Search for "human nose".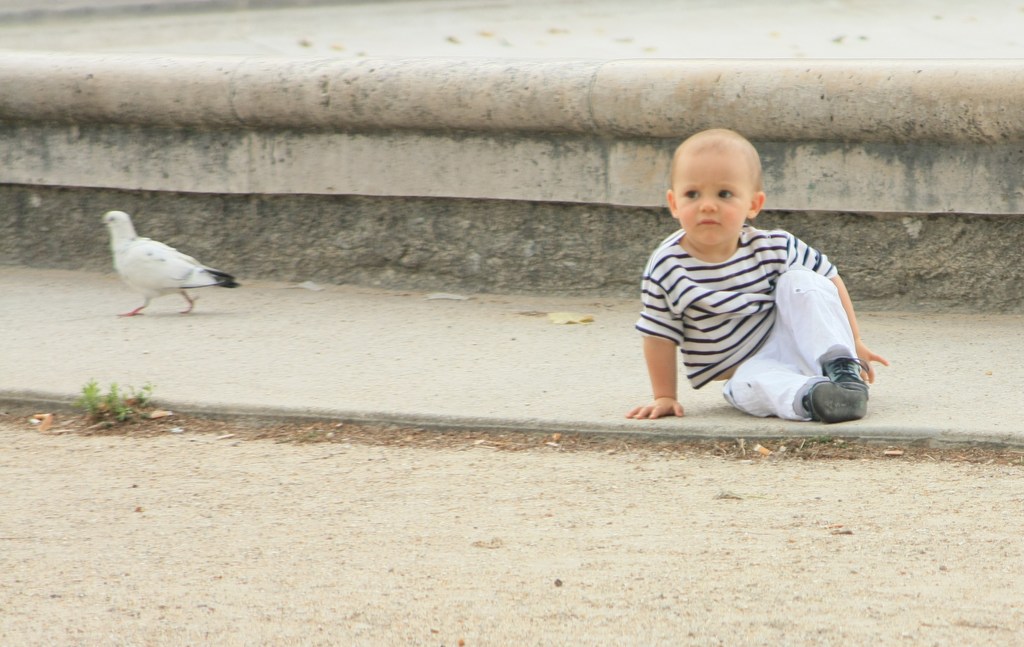
Found at [699,196,718,213].
